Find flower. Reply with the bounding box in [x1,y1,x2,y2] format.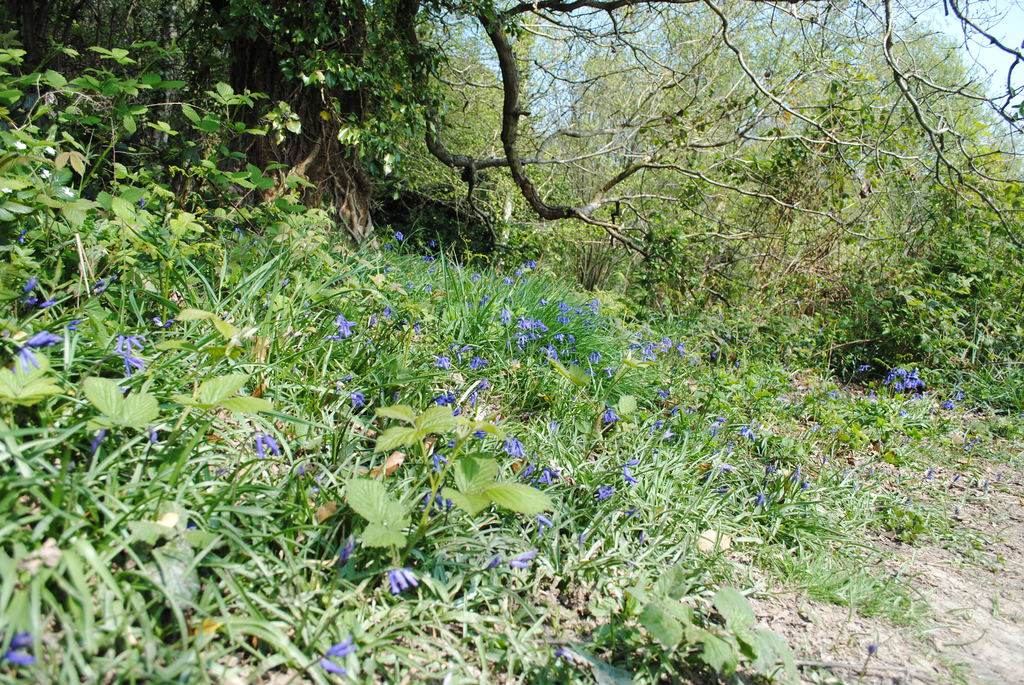
[13,139,26,149].
